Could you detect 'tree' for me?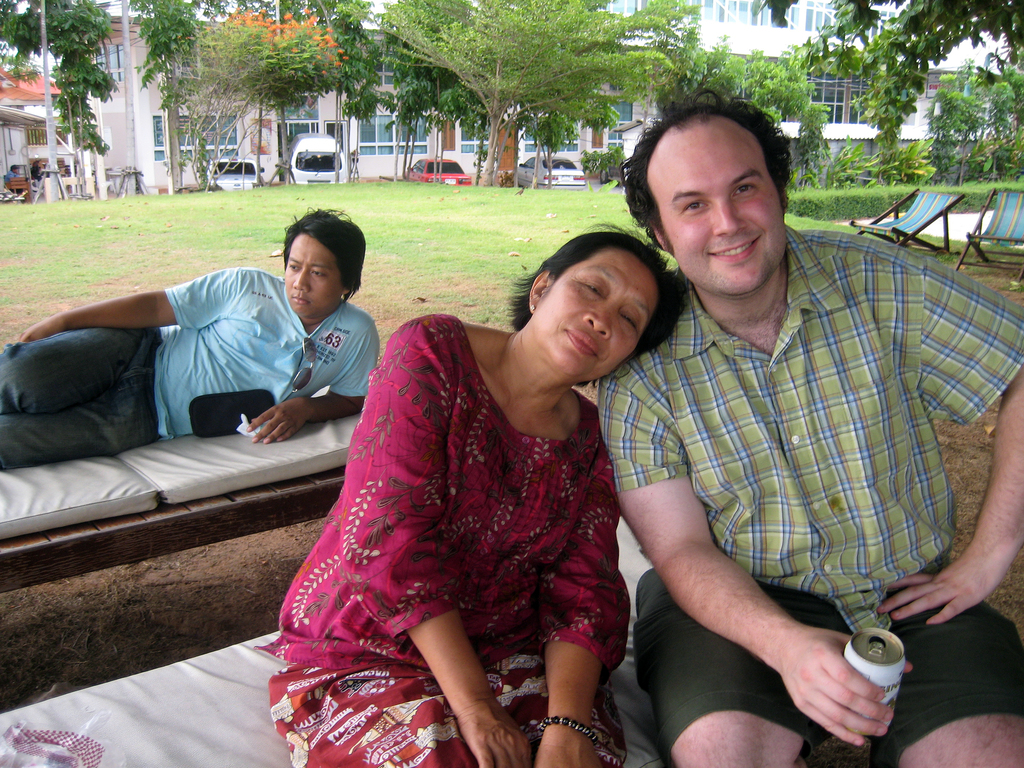
Detection result: [981,51,1023,176].
